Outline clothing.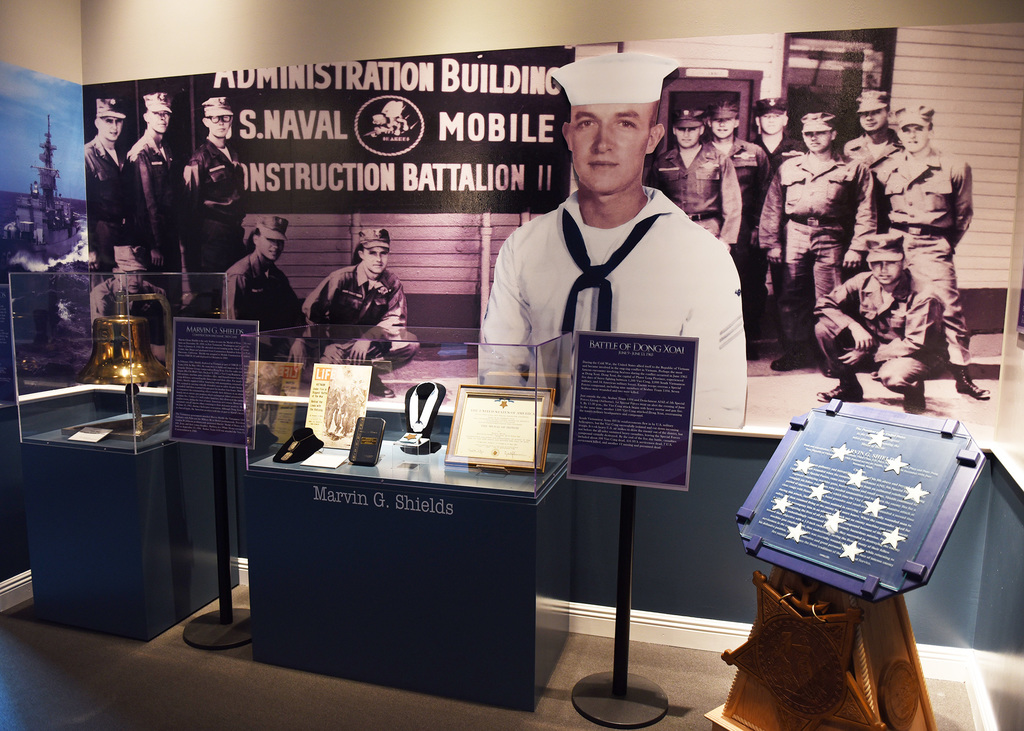
Outline: bbox=(218, 248, 301, 357).
